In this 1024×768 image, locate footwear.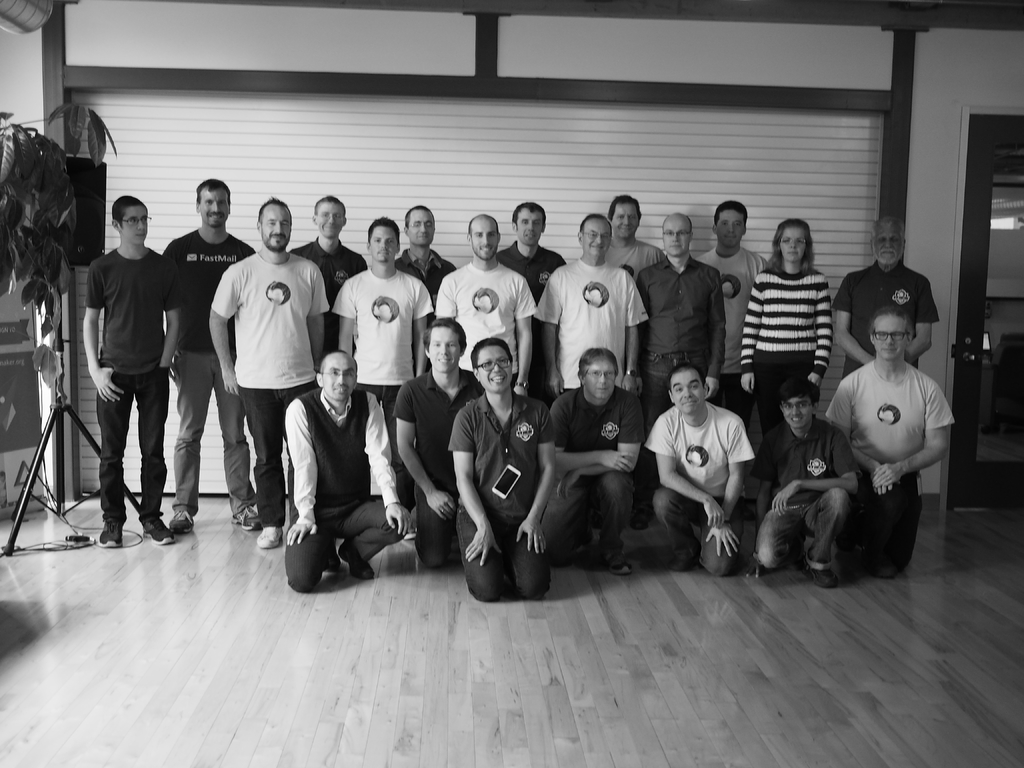
Bounding box: [x1=170, y1=507, x2=193, y2=534].
